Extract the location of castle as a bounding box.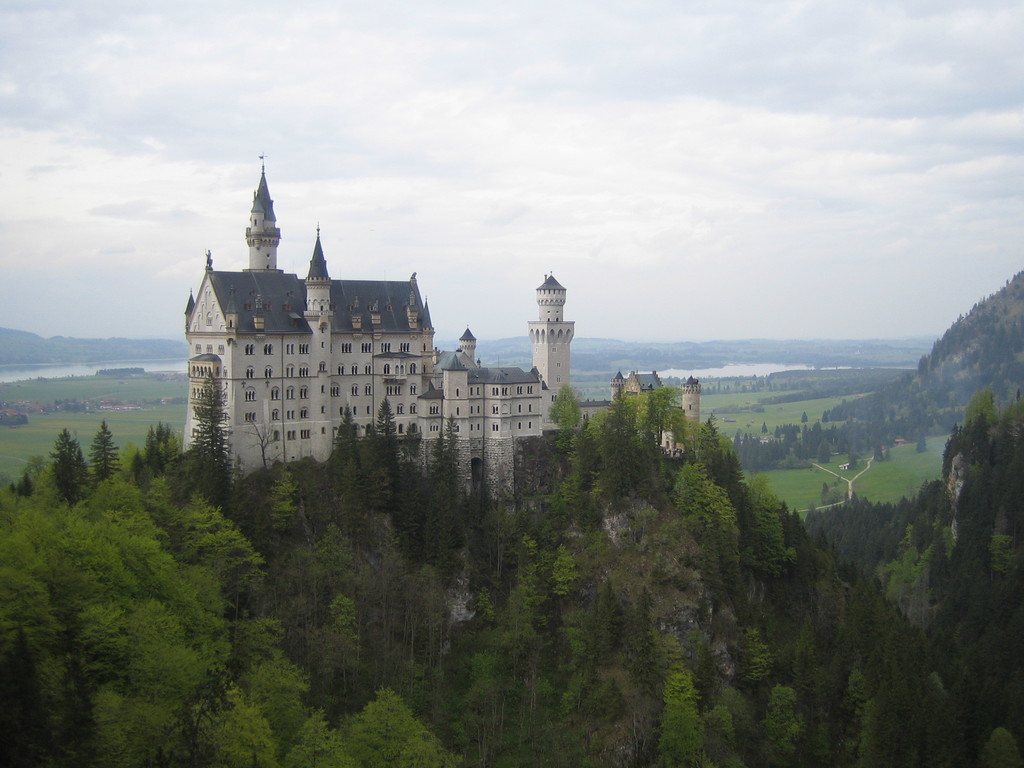
x1=191 y1=159 x2=609 y2=511.
